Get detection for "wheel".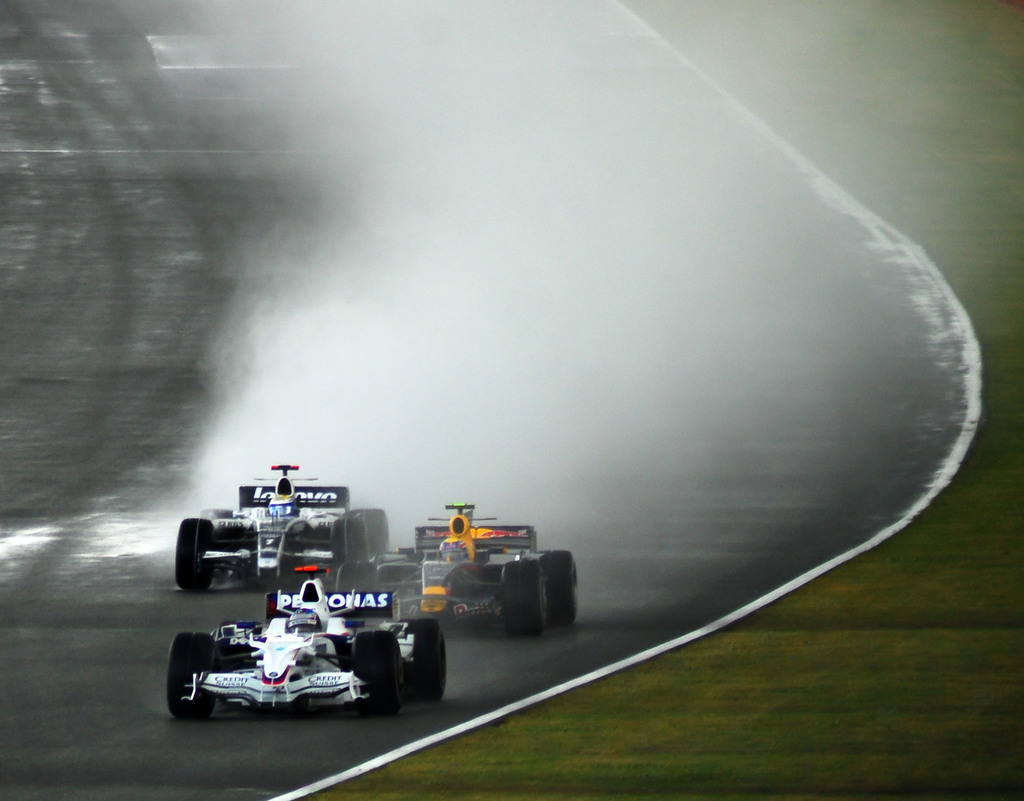
Detection: Rect(174, 517, 212, 594).
